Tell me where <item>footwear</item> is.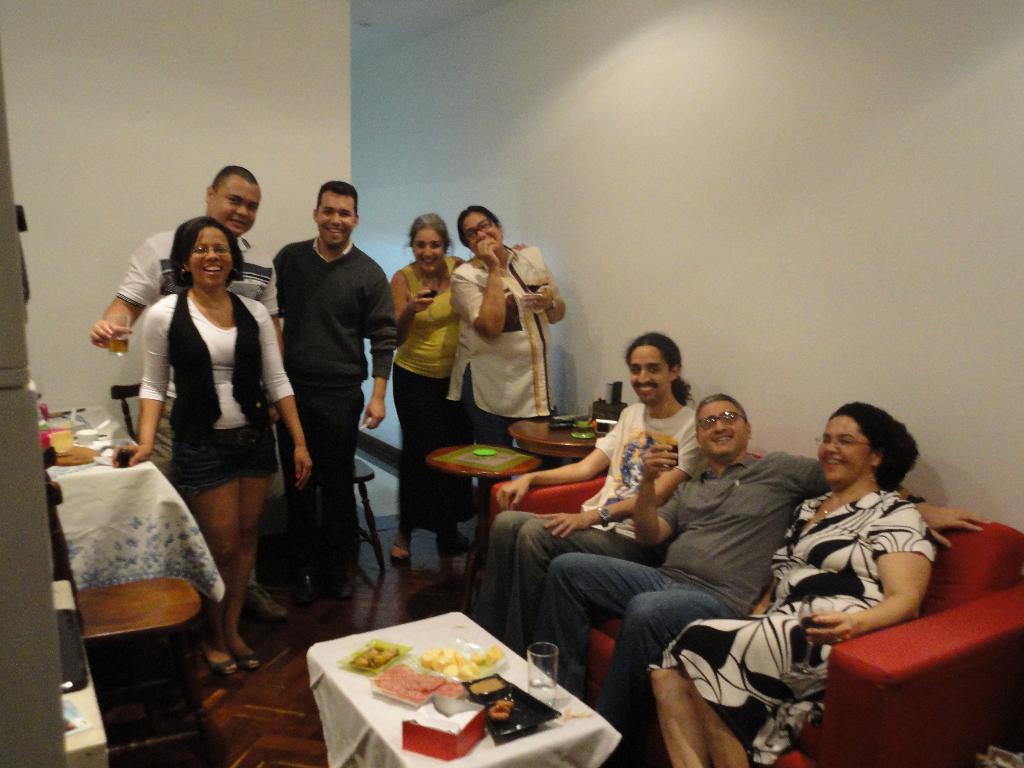
<item>footwear</item> is at bbox=(241, 644, 257, 668).
